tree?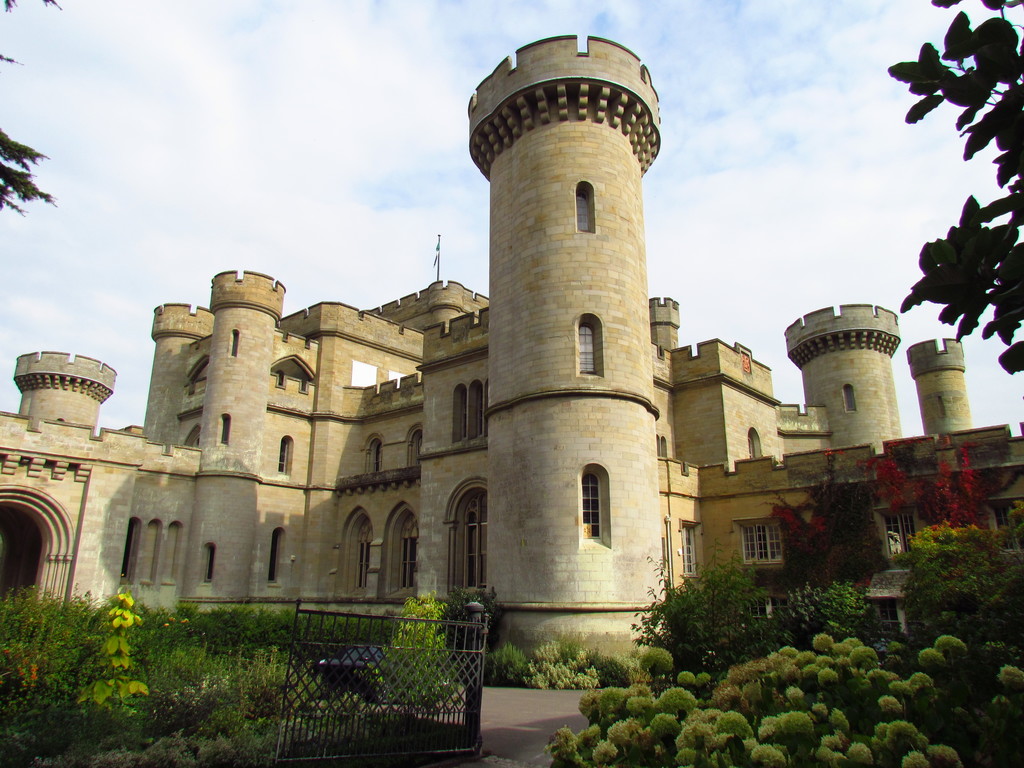
837,54,1023,444
